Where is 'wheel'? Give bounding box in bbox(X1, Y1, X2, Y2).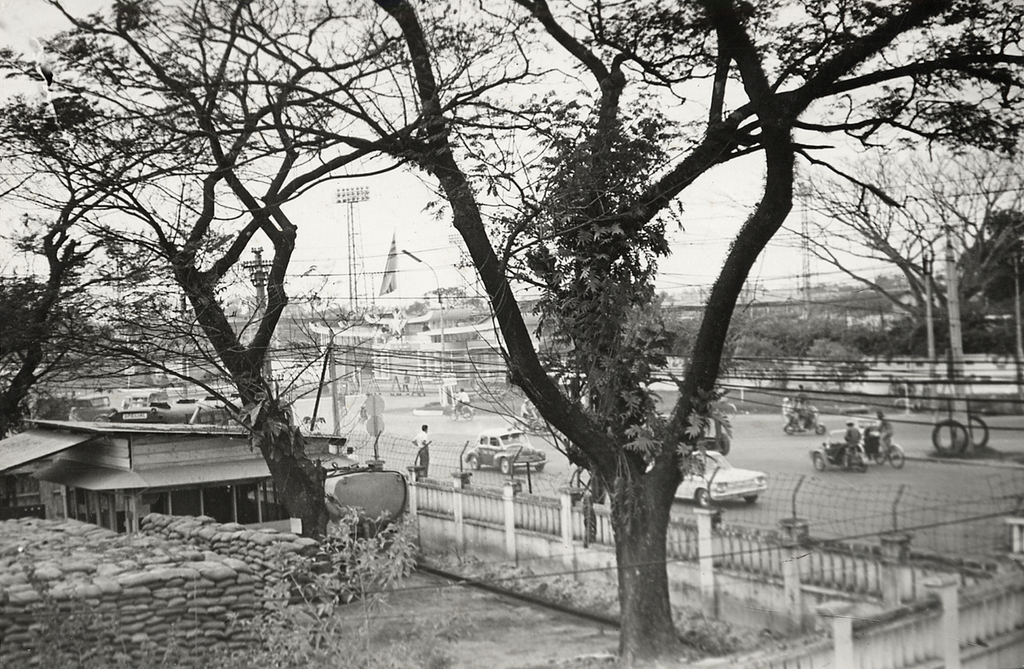
bbox(745, 493, 759, 502).
